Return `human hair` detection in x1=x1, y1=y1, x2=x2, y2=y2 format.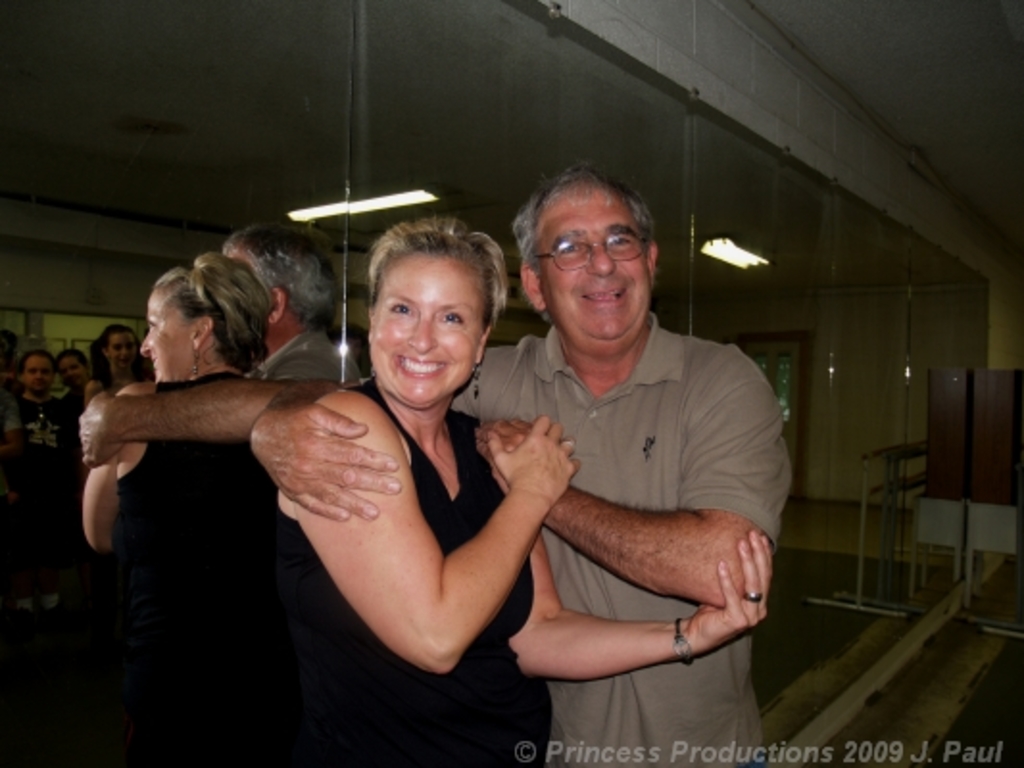
x1=363, y1=213, x2=503, y2=340.
